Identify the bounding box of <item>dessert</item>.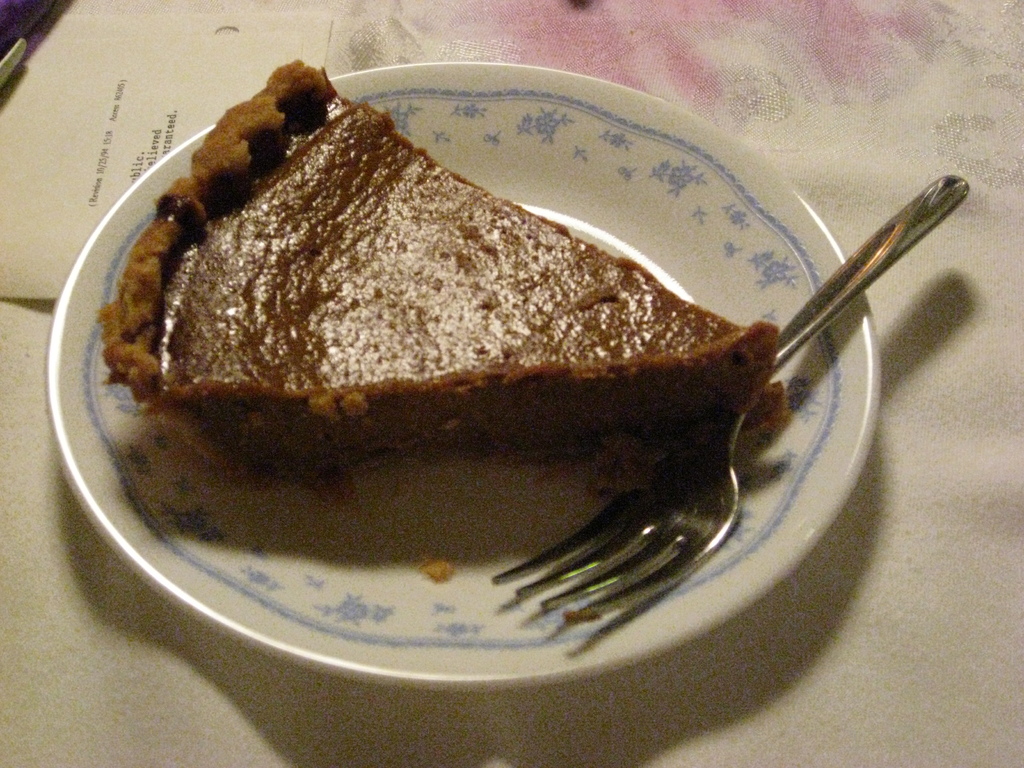
box(88, 123, 769, 529).
